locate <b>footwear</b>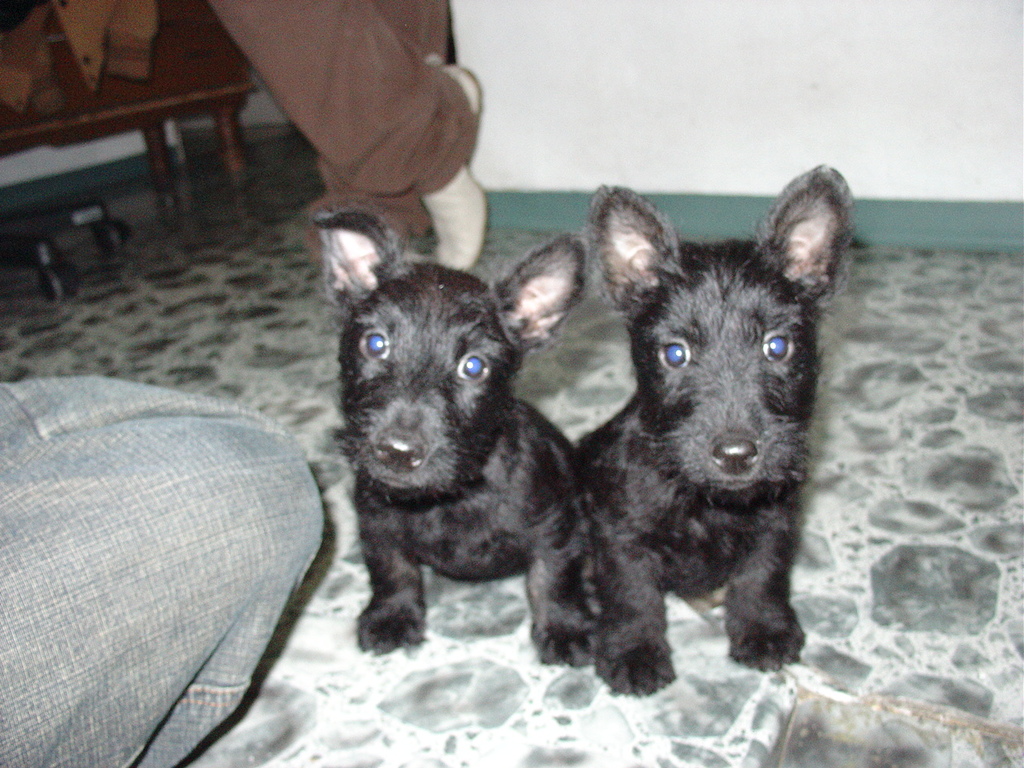
420 58 490 272
